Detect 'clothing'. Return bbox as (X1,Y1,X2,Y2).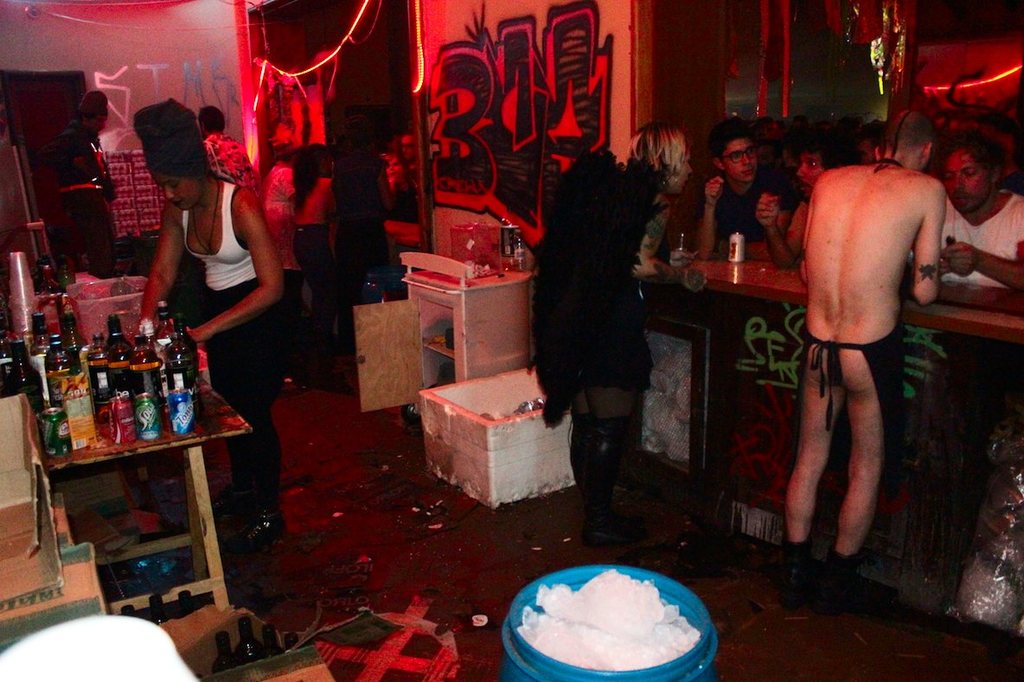
(202,129,255,184).
